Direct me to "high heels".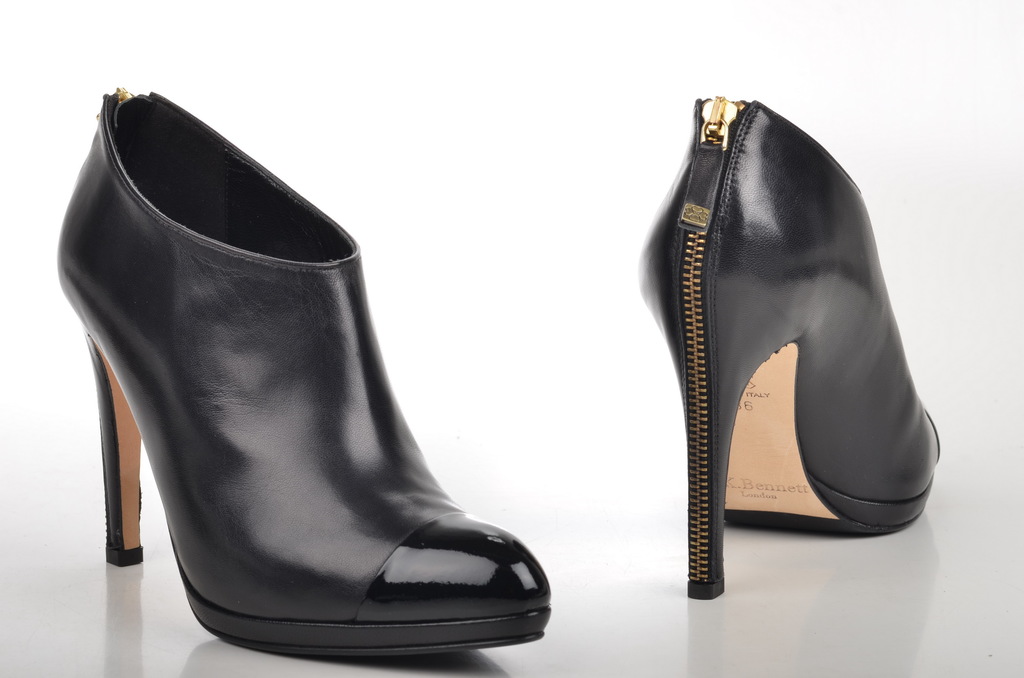
Direction: bbox=(60, 87, 552, 646).
